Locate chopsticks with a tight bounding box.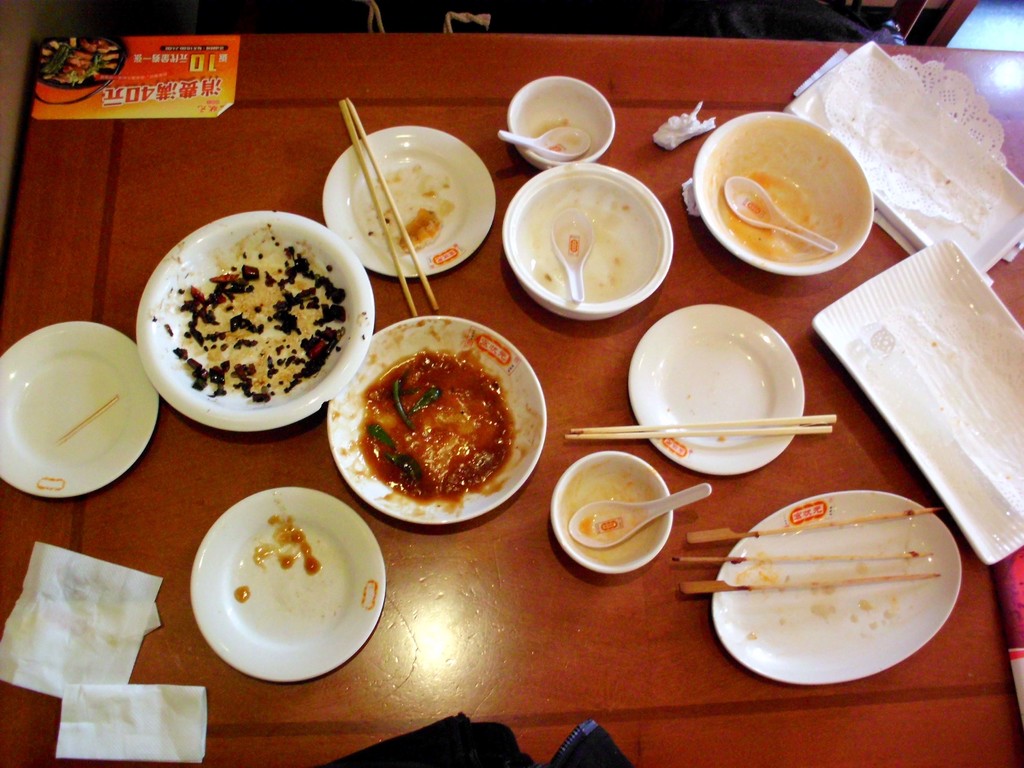
{"left": 563, "top": 412, "right": 837, "bottom": 442}.
